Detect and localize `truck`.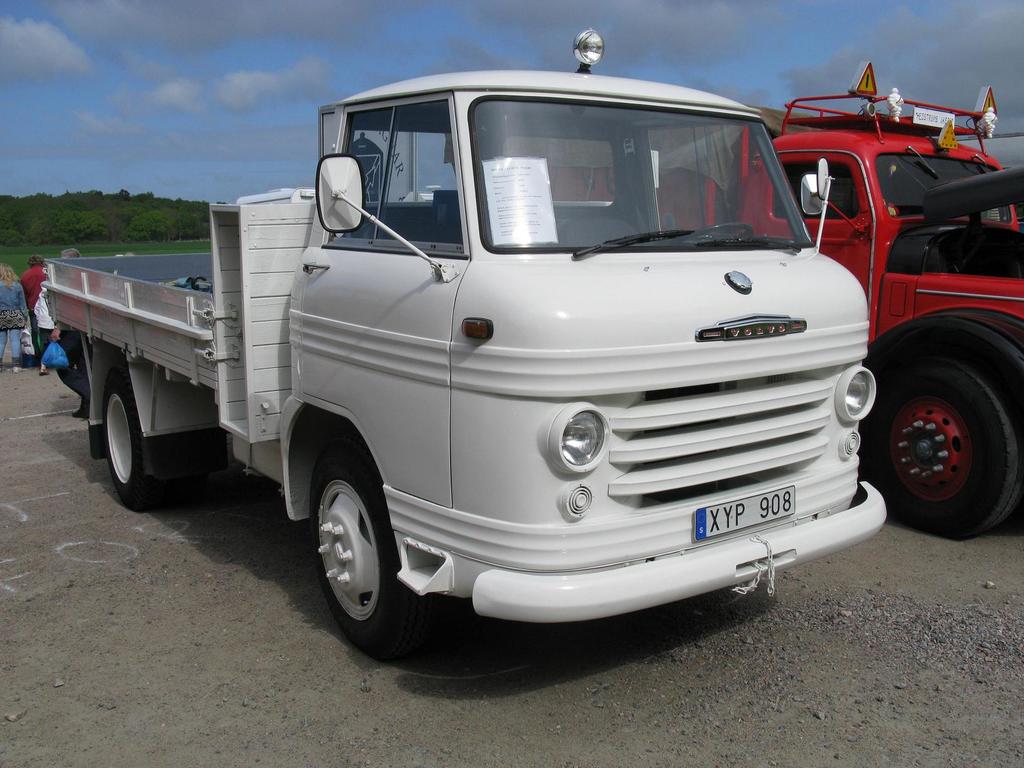
Localized at 438,60,1023,541.
